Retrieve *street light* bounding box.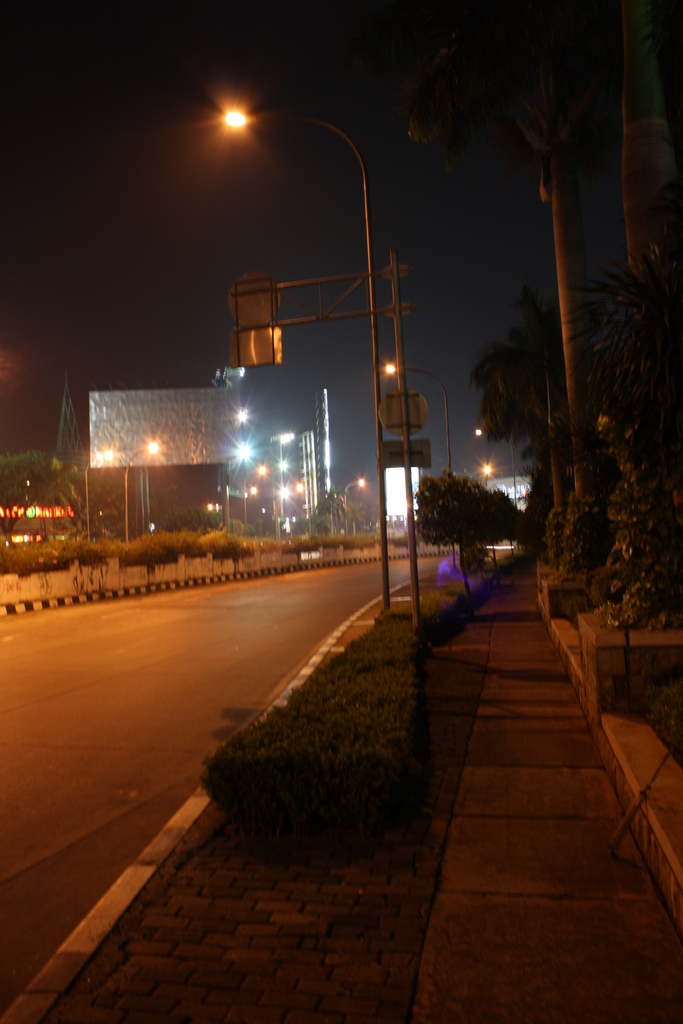
Bounding box: <bbox>276, 429, 300, 516</bbox>.
